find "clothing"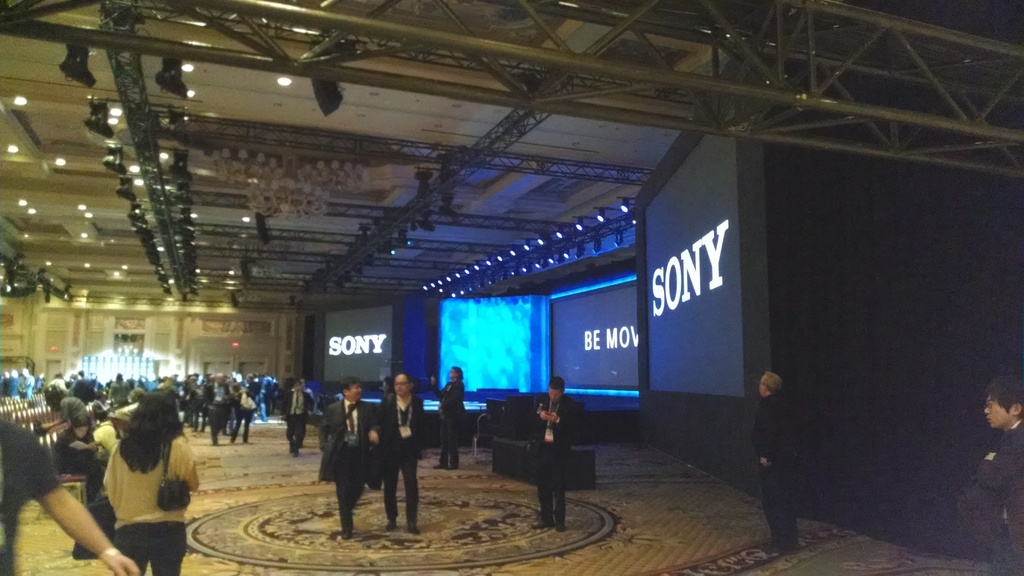
83:416:195:539
